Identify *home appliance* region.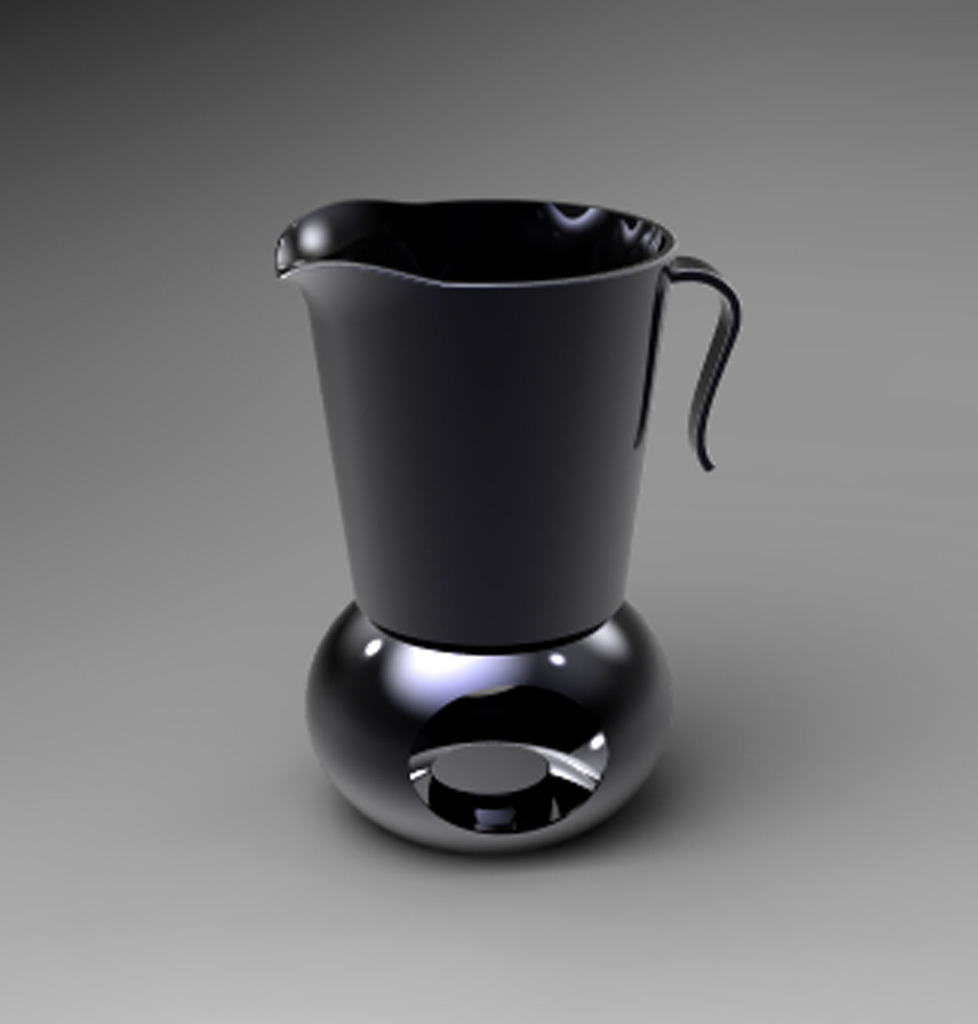
Region: bbox=[234, 137, 735, 889].
